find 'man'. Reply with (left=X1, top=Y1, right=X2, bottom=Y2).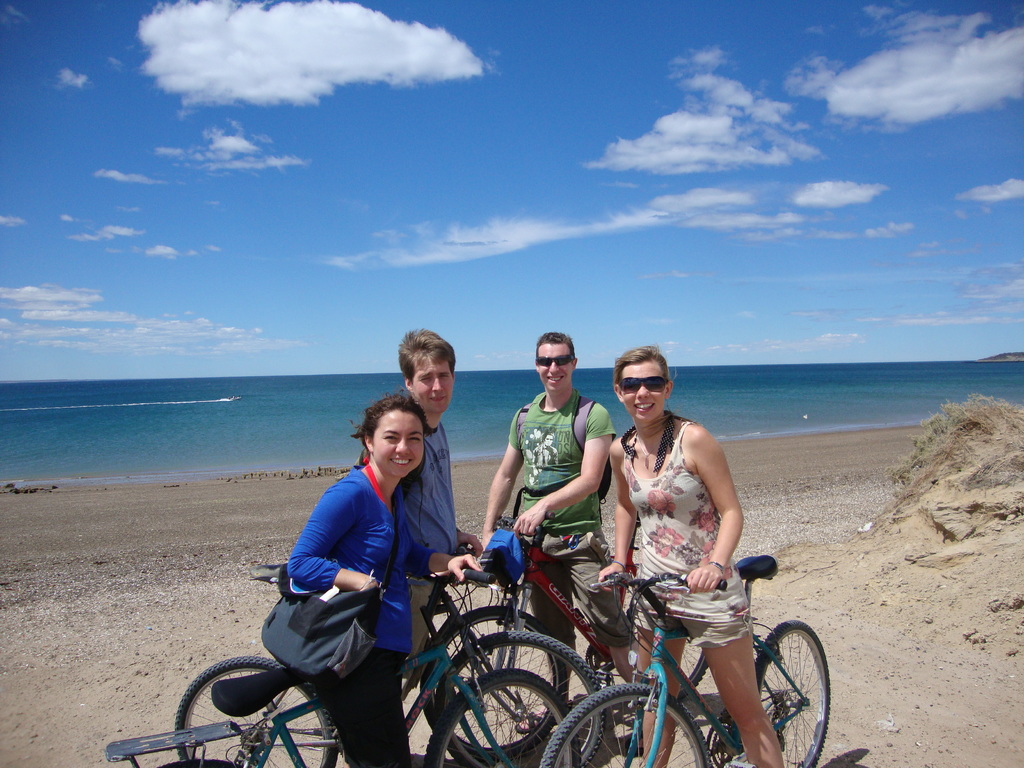
(left=473, top=320, right=662, bottom=737).
